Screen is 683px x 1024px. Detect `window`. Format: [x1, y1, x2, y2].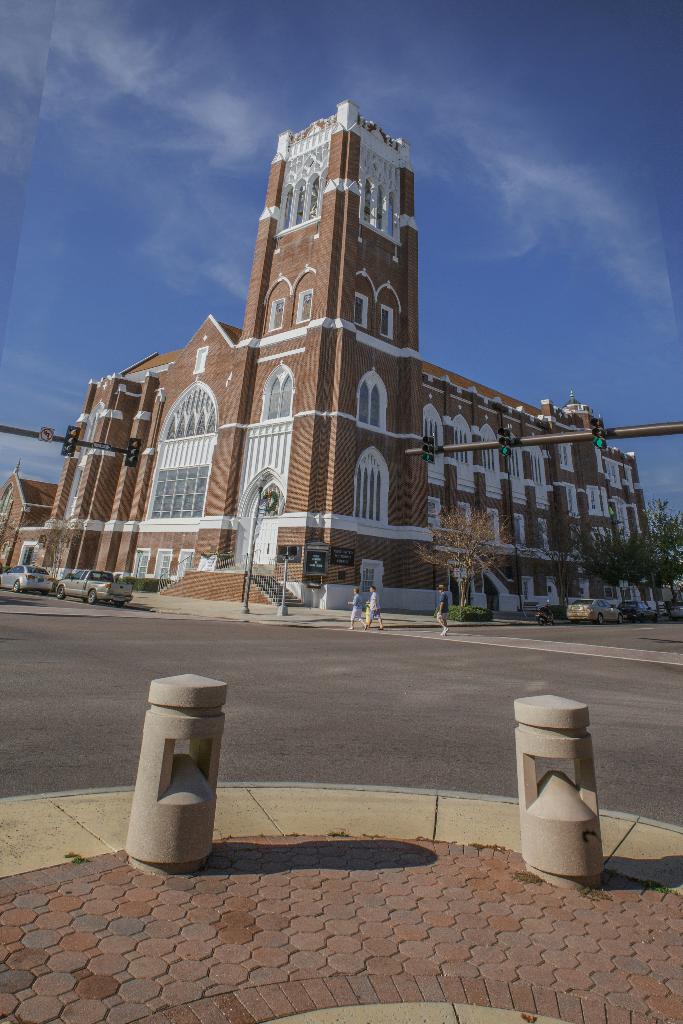
[380, 301, 396, 339].
